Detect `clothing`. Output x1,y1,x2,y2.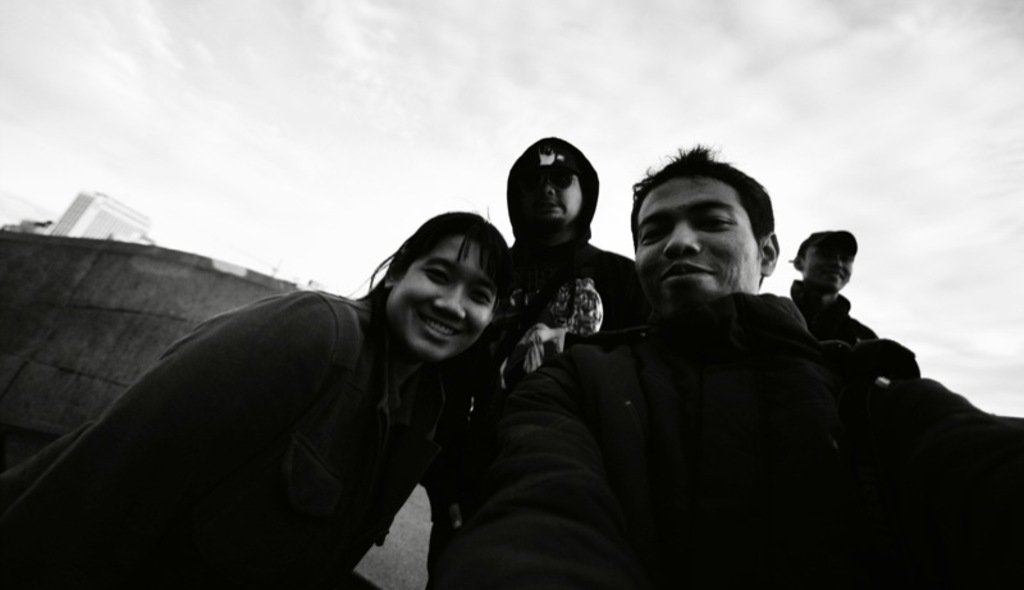
429,287,1023,589.
